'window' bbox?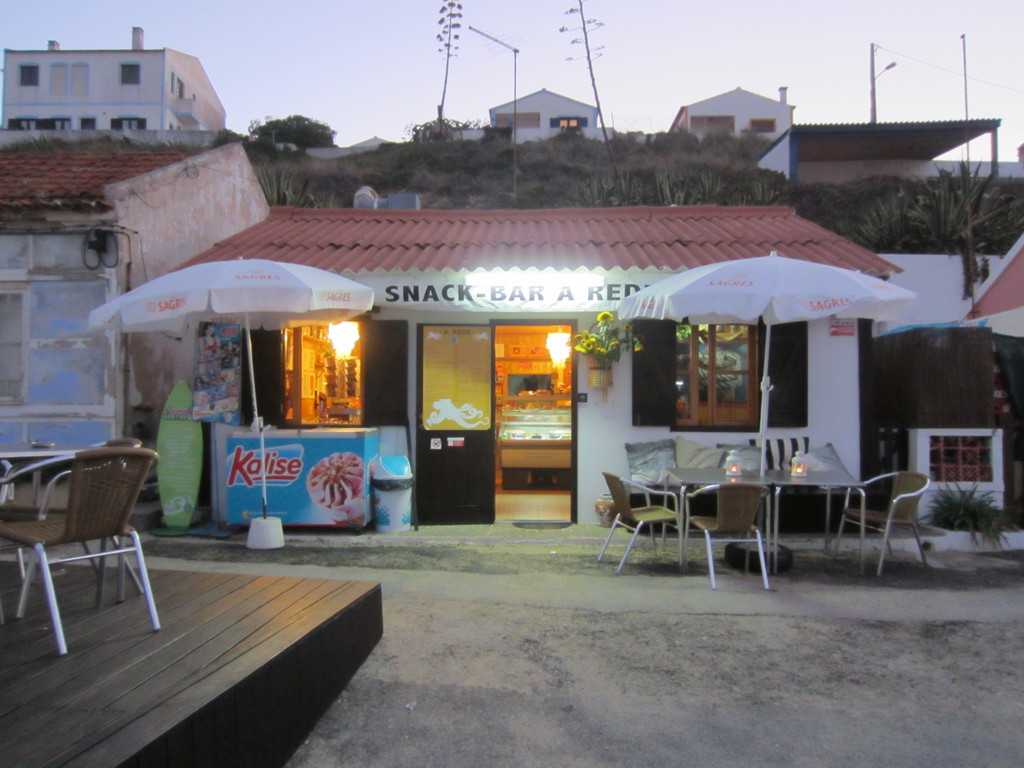
{"x1": 20, "y1": 61, "x2": 40, "y2": 84}
